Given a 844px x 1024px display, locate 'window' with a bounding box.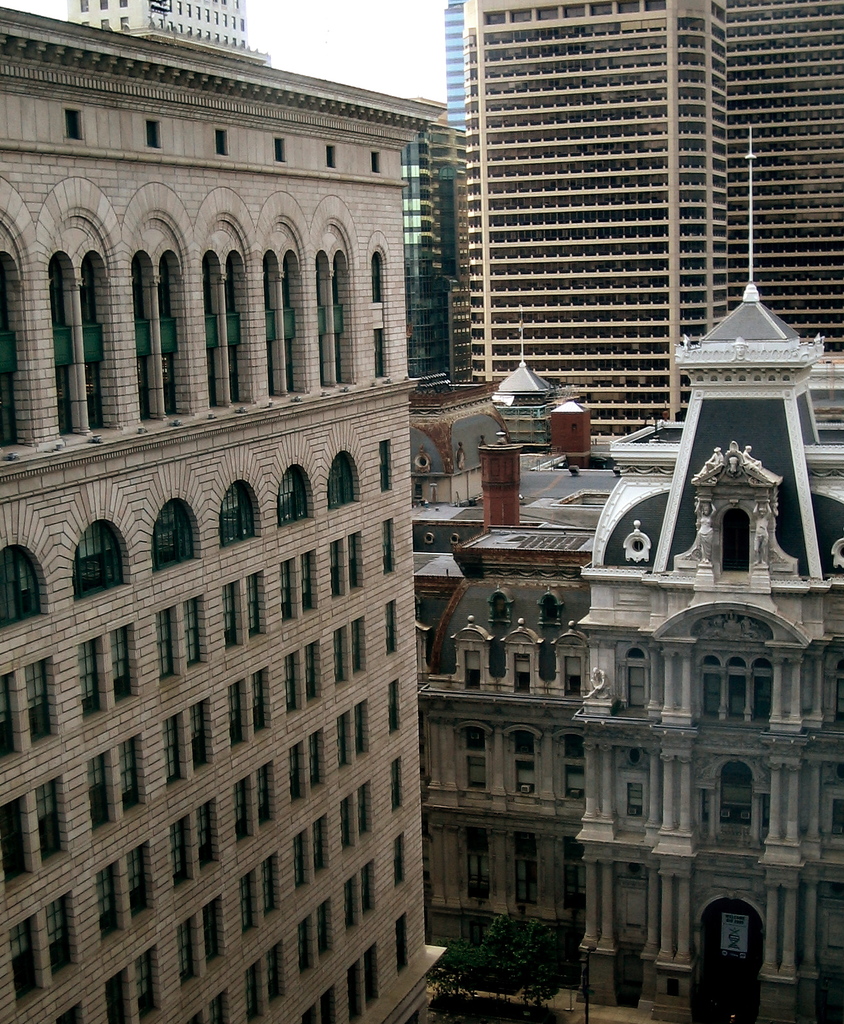
Located: box=[212, 8, 219, 23].
